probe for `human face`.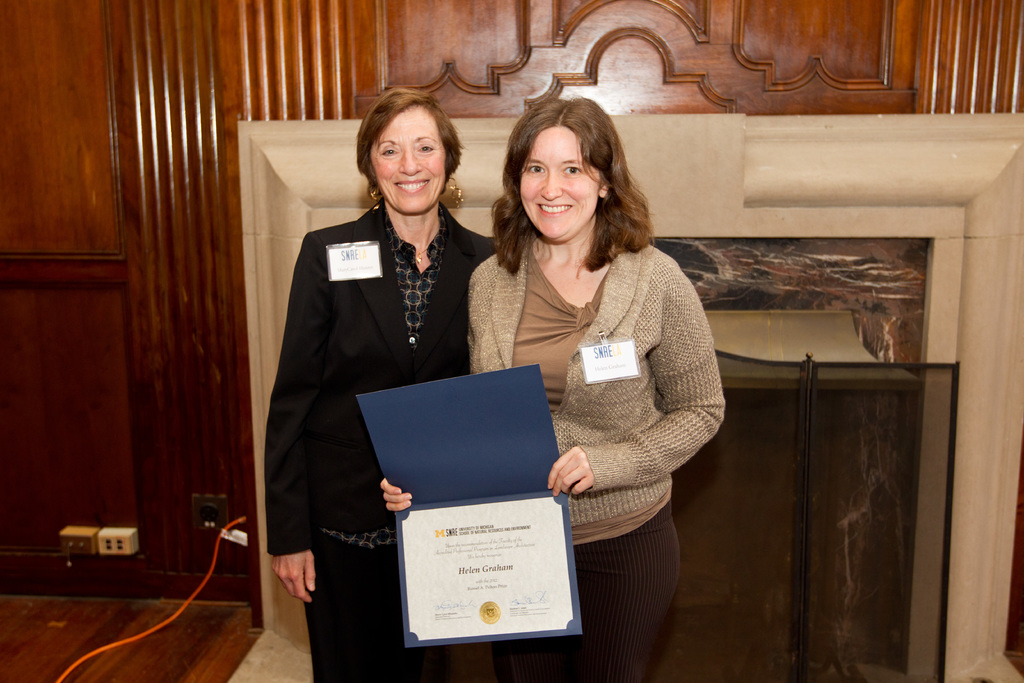
Probe result: [left=371, top=103, right=446, bottom=215].
